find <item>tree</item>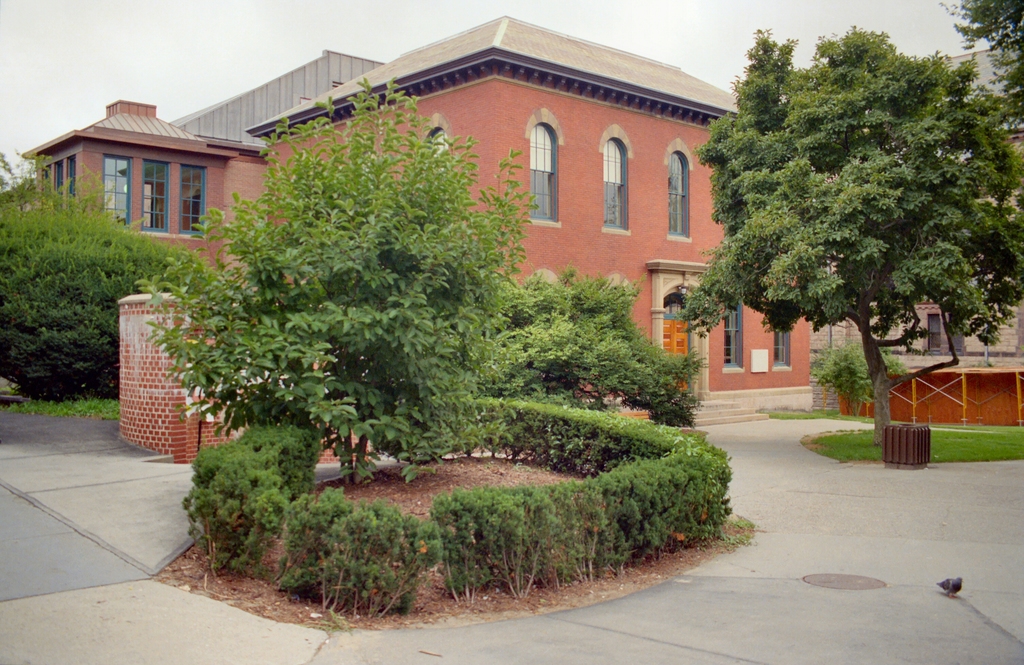
<bbox>953, 1, 1023, 152</bbox>
